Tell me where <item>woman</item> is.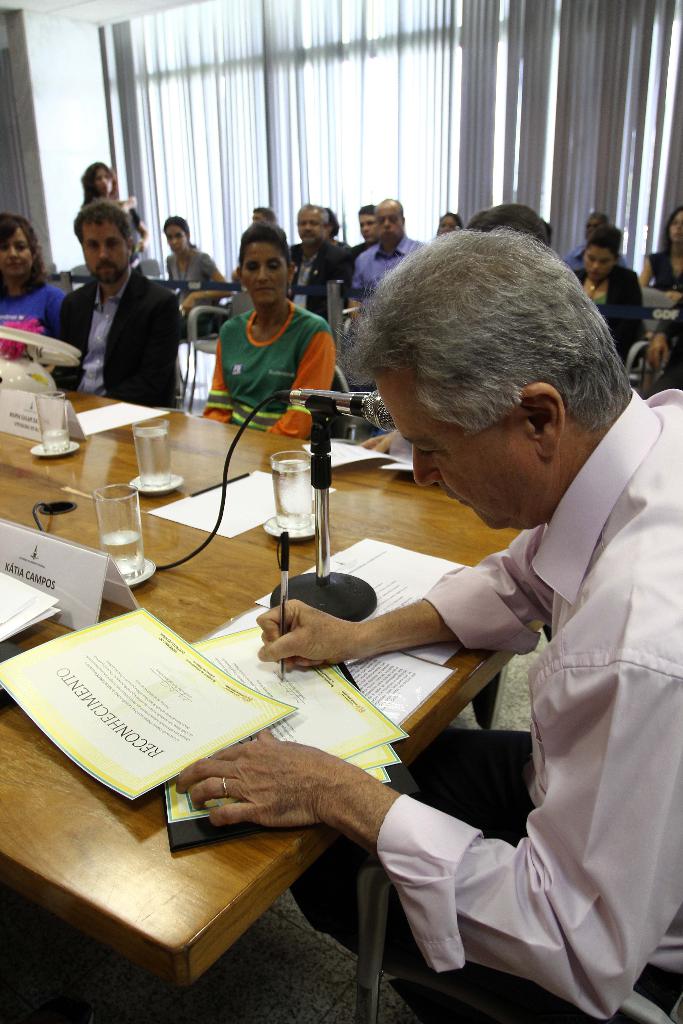
<item>woman</item> is at [643, 207, 680, 288].
